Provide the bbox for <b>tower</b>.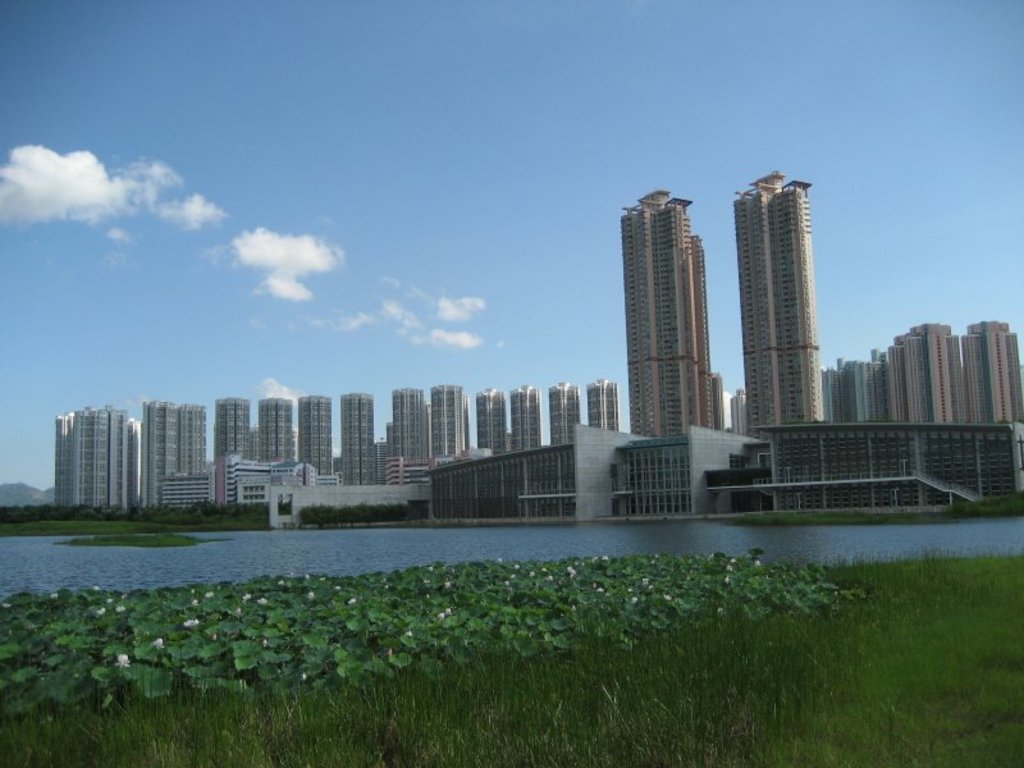
[left=511, top=387, right=538, bottom=451].
